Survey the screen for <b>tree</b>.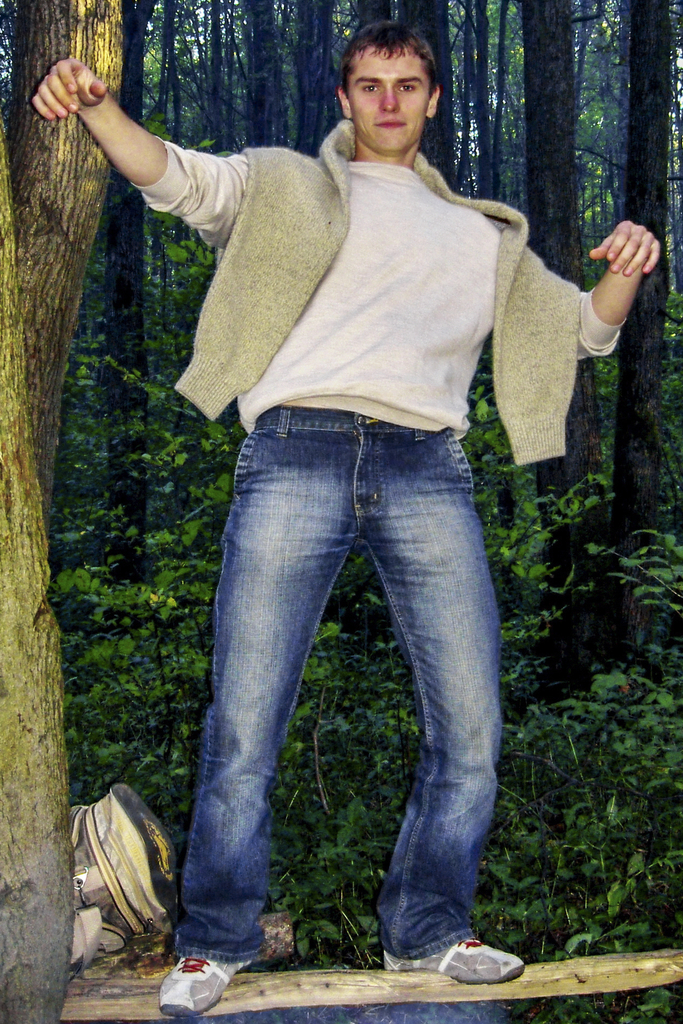
Survey found: BBox(0, 0, 121, 1023).
